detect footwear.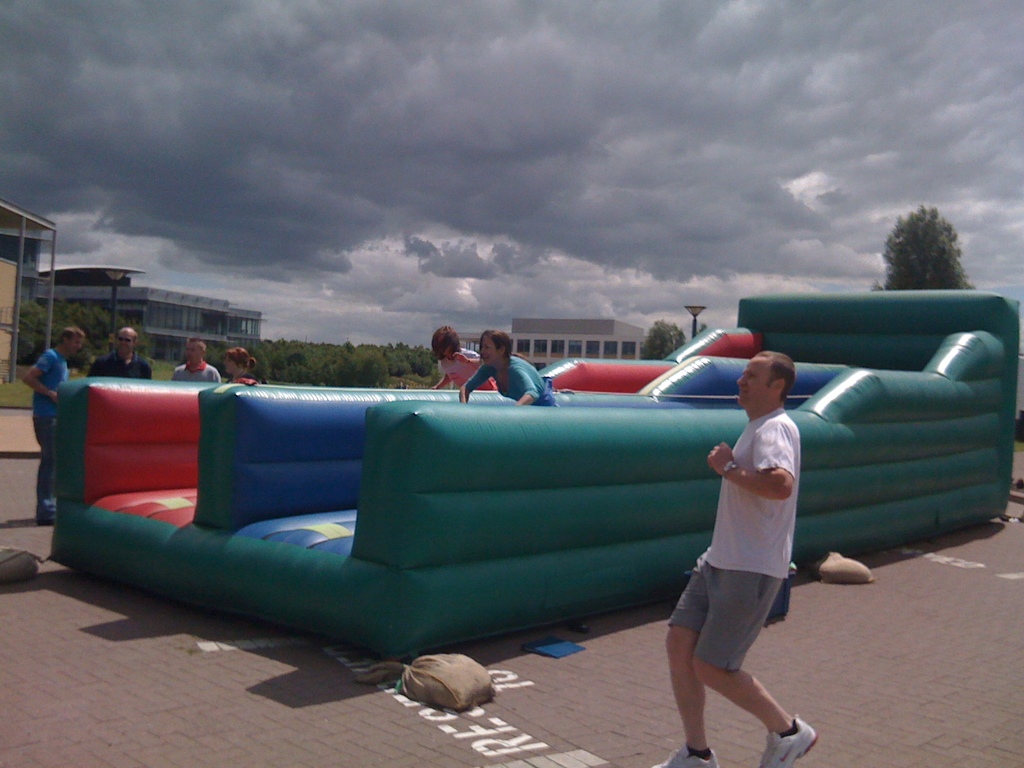
Detected at bbox(754, 712, 820, 767).
